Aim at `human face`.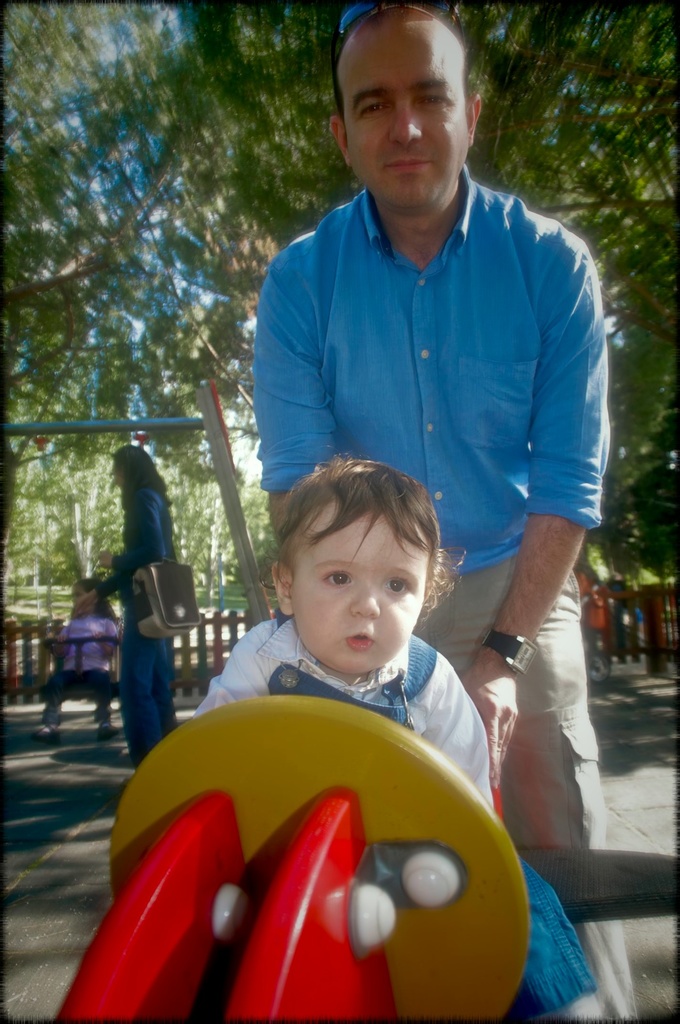
Aimed at BBox(338, 38, 467, 207).
